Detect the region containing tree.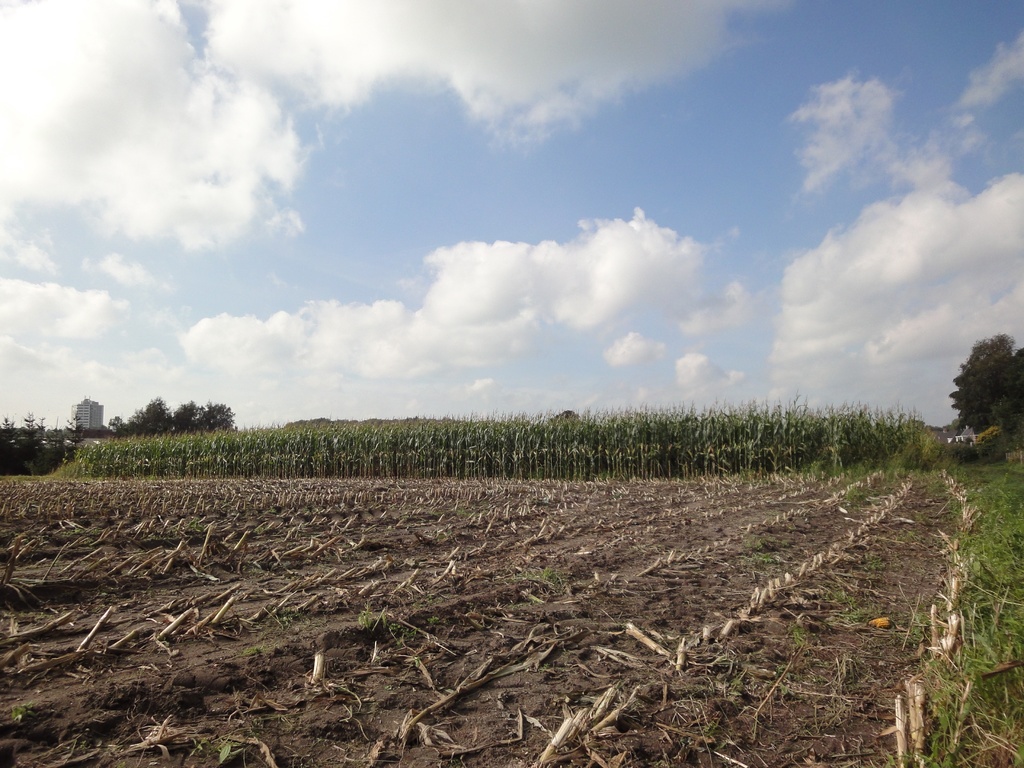
<bbox>952, 328, 1023, 459</bbox>.
